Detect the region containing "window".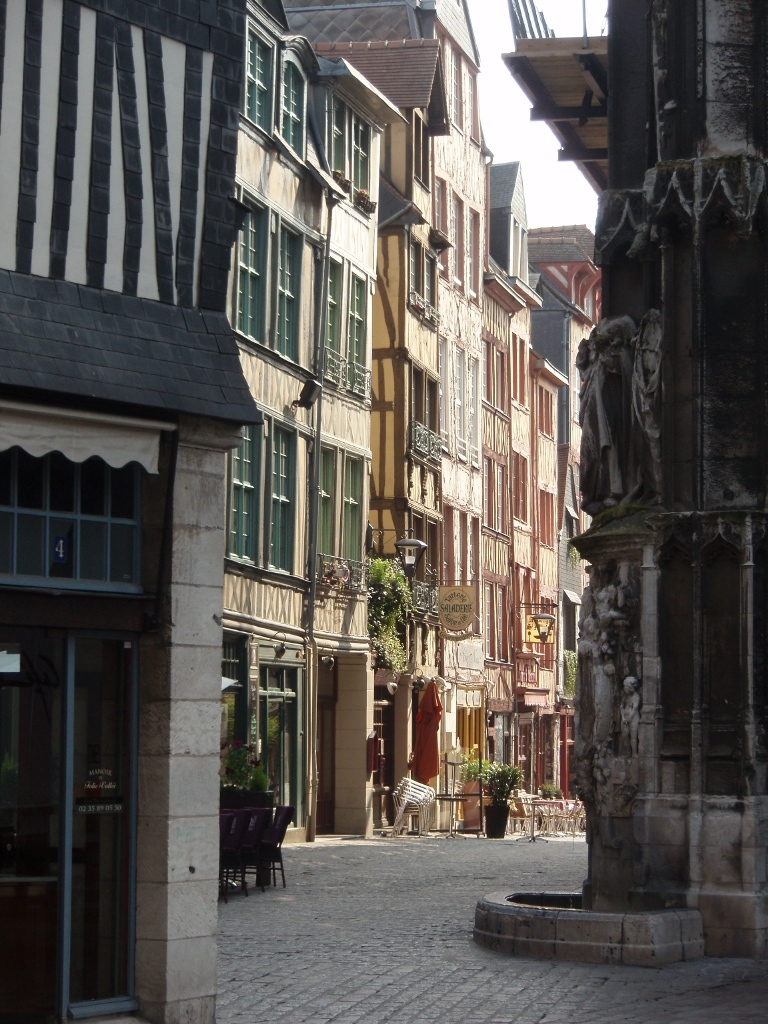
448:189:483:299.
